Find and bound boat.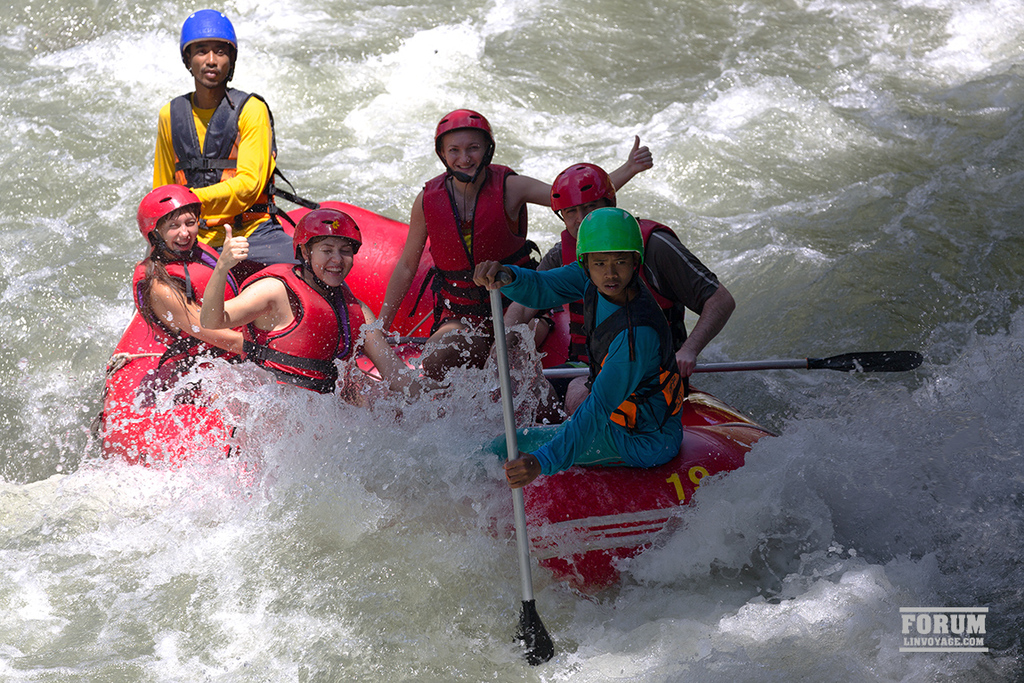
Bound: l=82, t=77, r=741, b=561.
